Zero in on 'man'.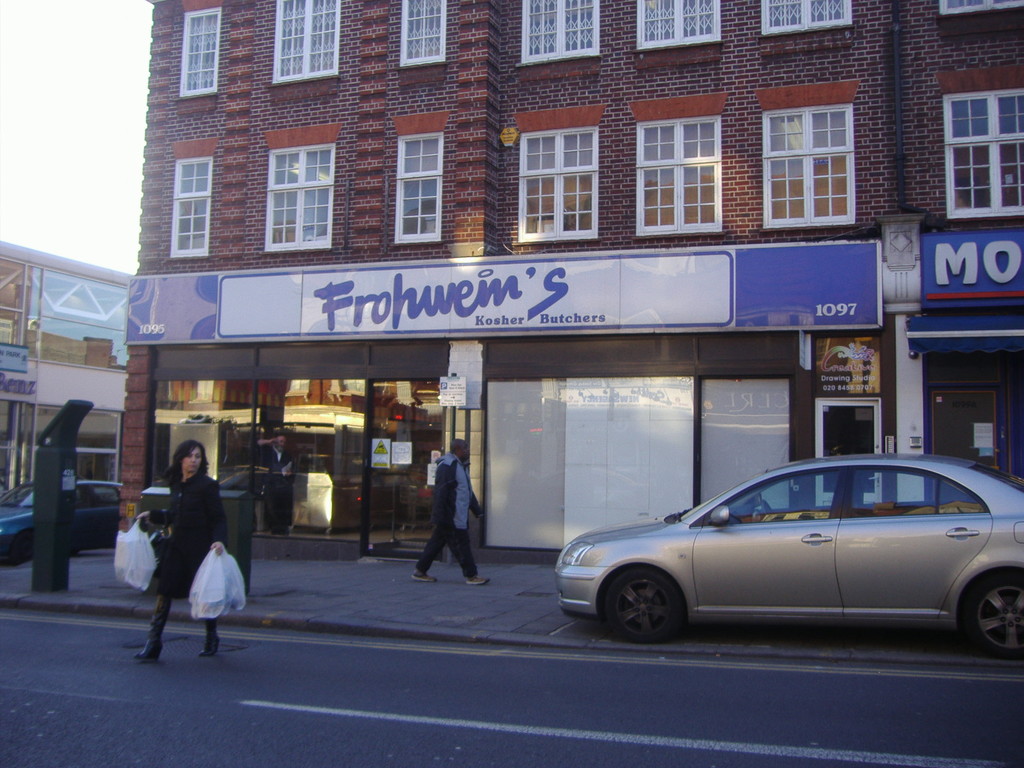
Zeroed in: box(407, 439, 490, 586).
